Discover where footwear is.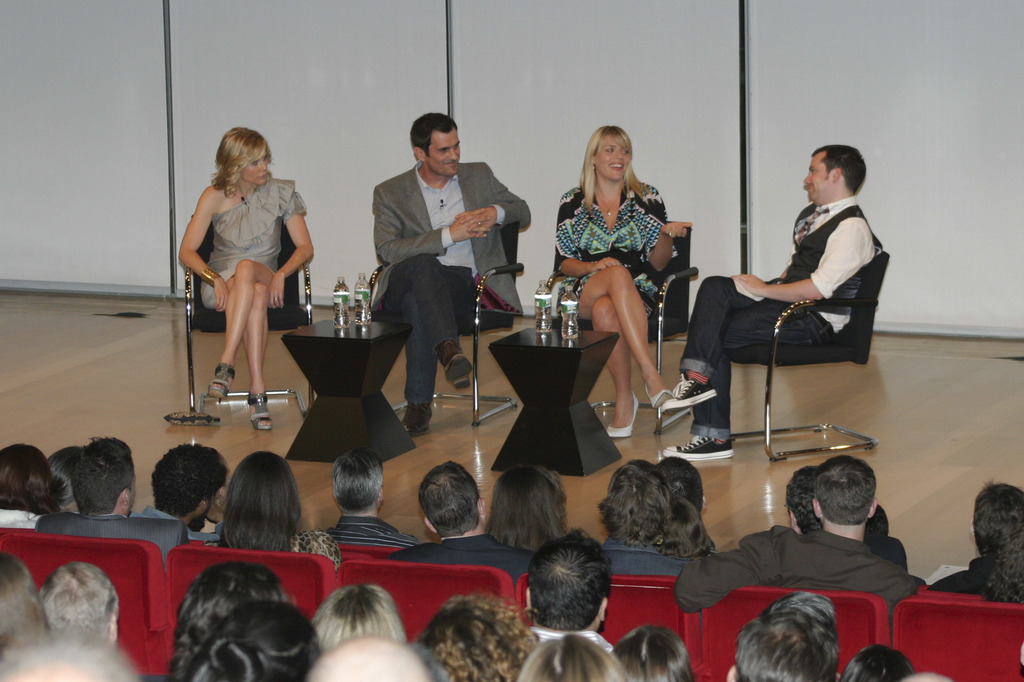
Discovered at pyautogui.locateOnScreen(446, 354, 474, 390).
